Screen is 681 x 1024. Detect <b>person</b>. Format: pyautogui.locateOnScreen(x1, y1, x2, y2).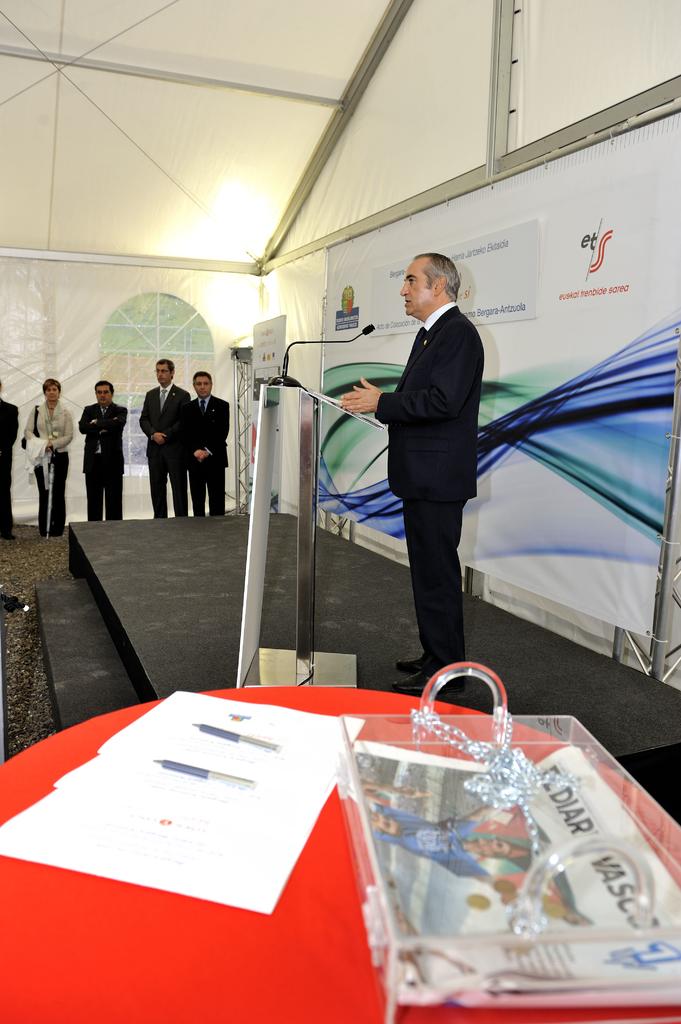
pyautogui.locateOnScreen(354, 232, 491, 702).
